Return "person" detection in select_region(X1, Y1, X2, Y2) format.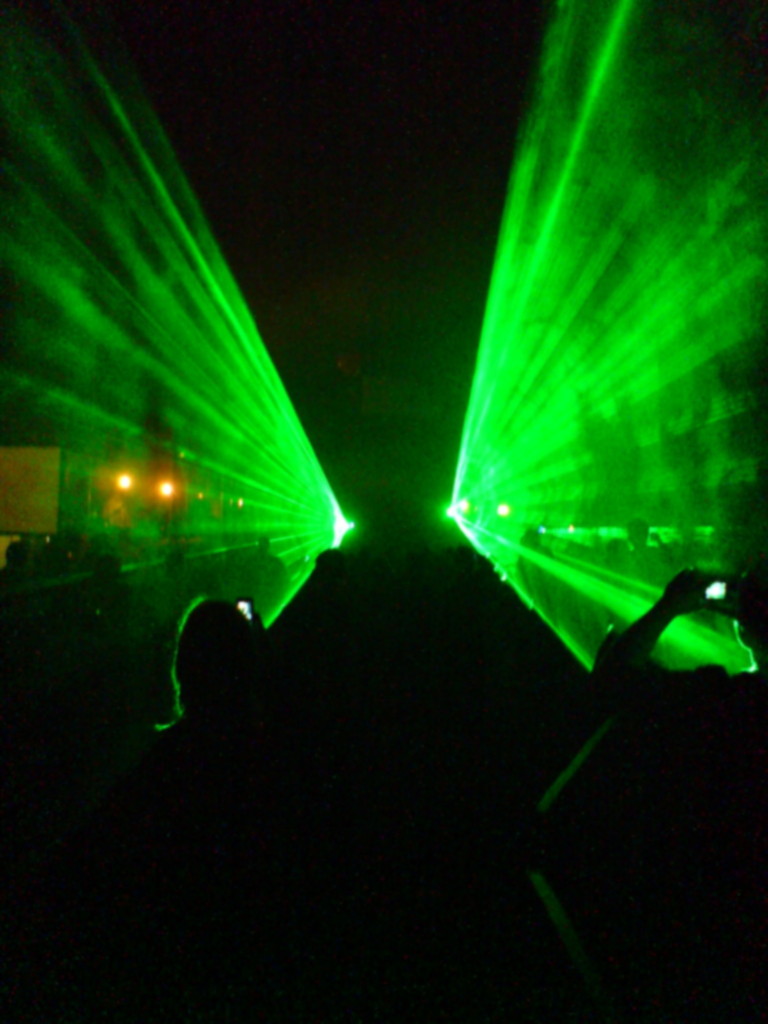
select_region(584, 559, 767, 776).
